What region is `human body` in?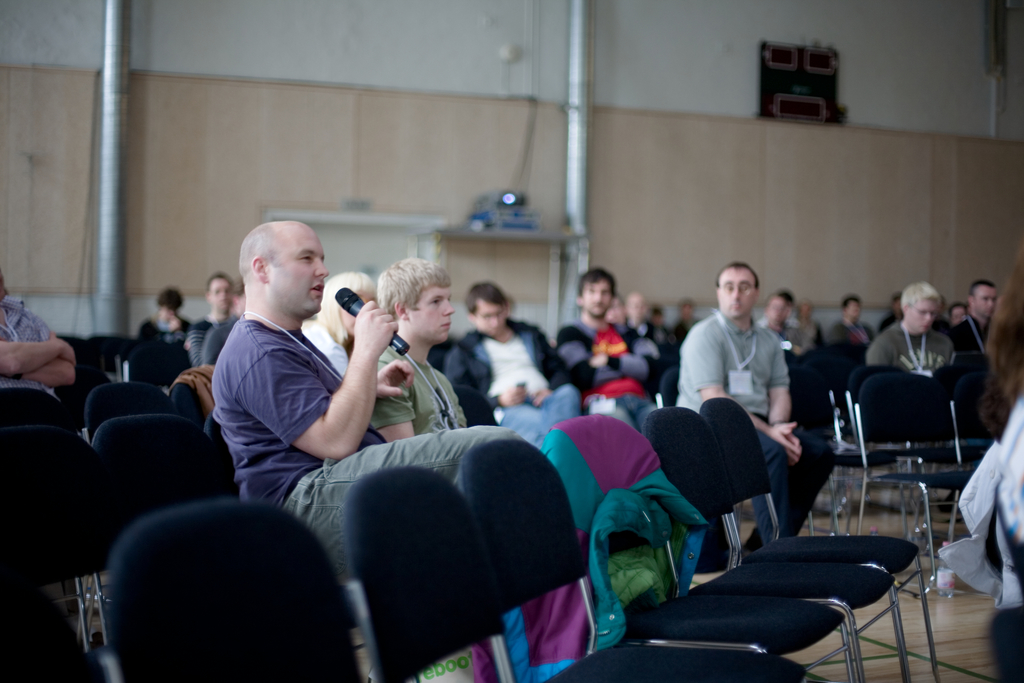
bbox=[209, 309, 533, 682].
